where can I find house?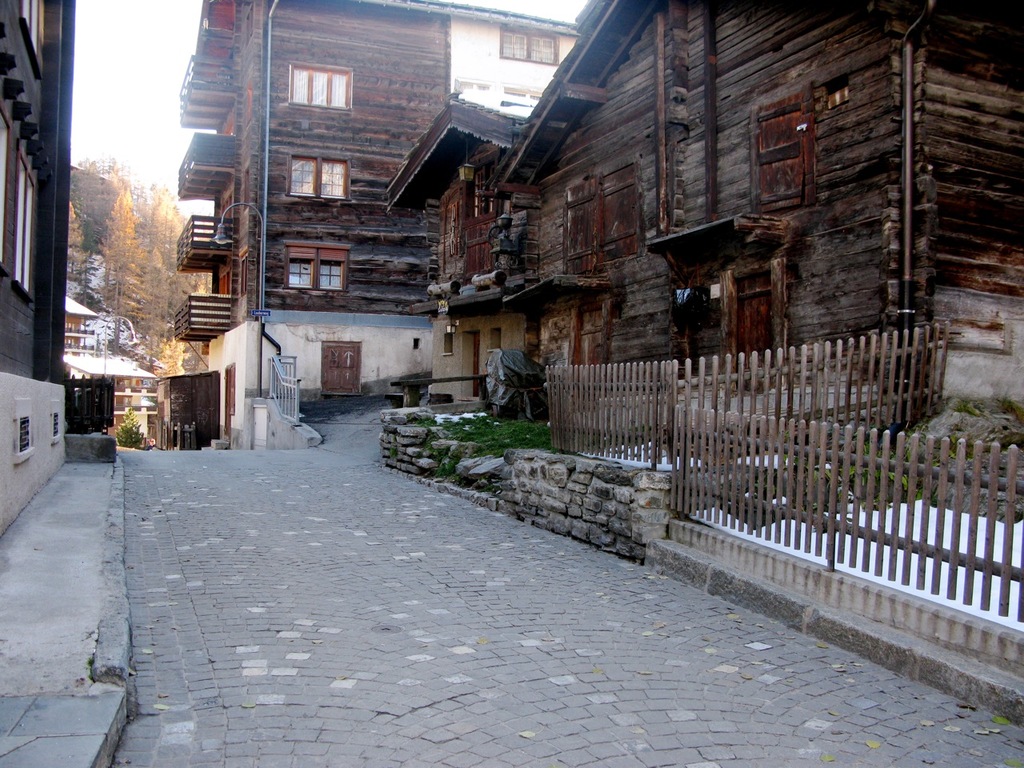
You can find it at pyautogui.locateOnScreen(61, 352, 153, 436).
